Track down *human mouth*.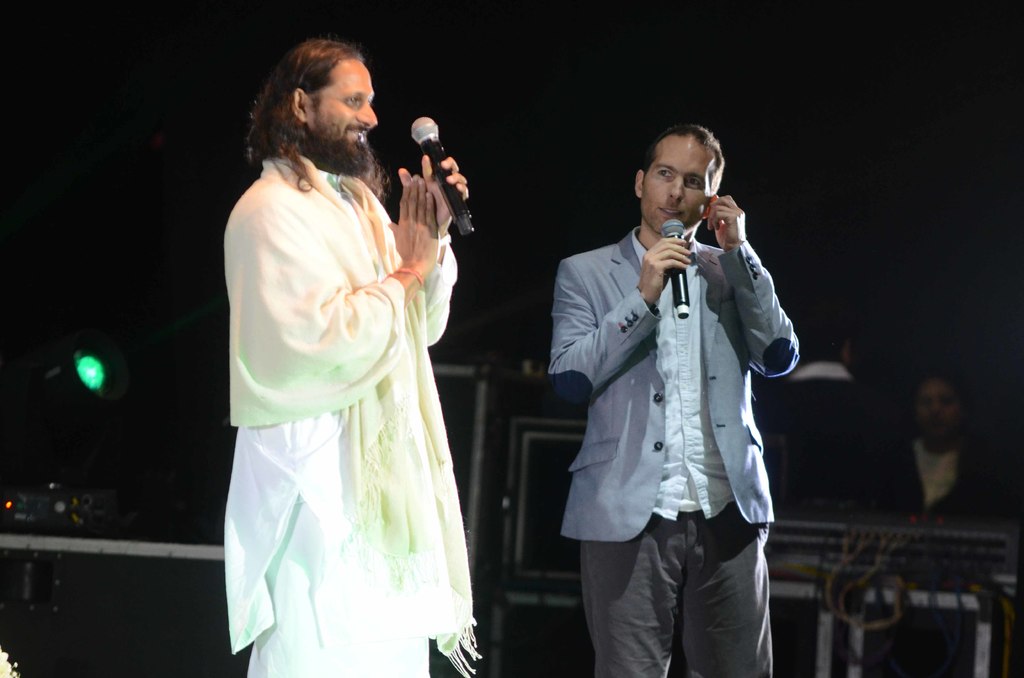
Tracked to 659, 207, 680, 214.
